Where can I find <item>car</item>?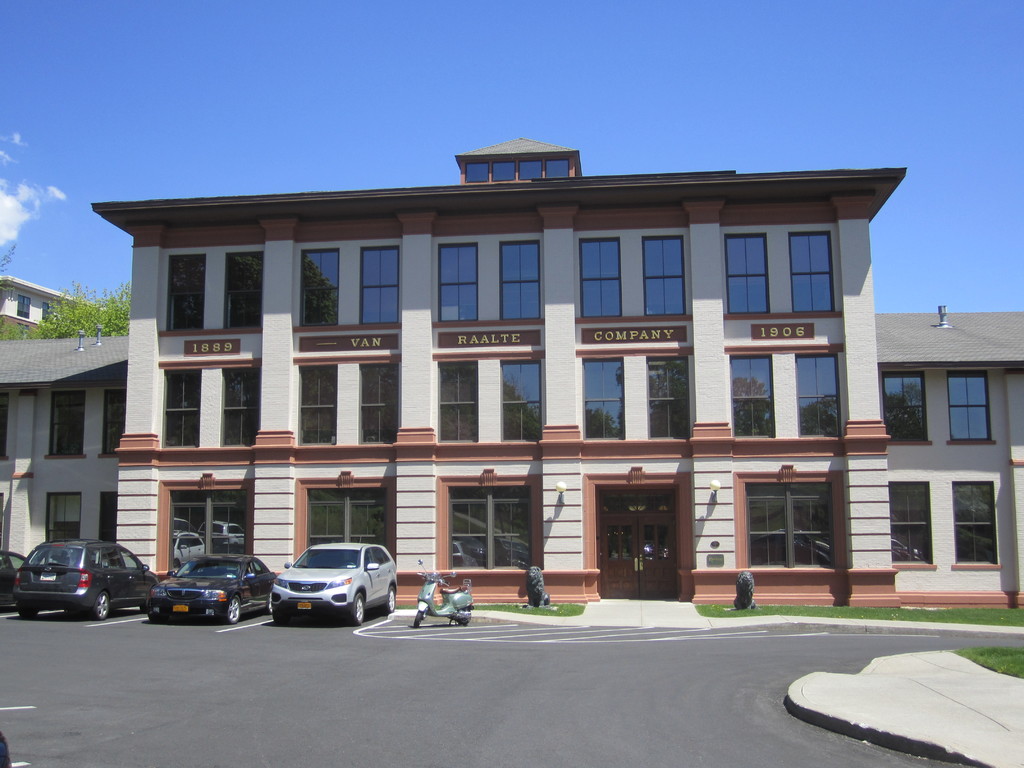
You can find it at box(11, 547, 170, 626).
